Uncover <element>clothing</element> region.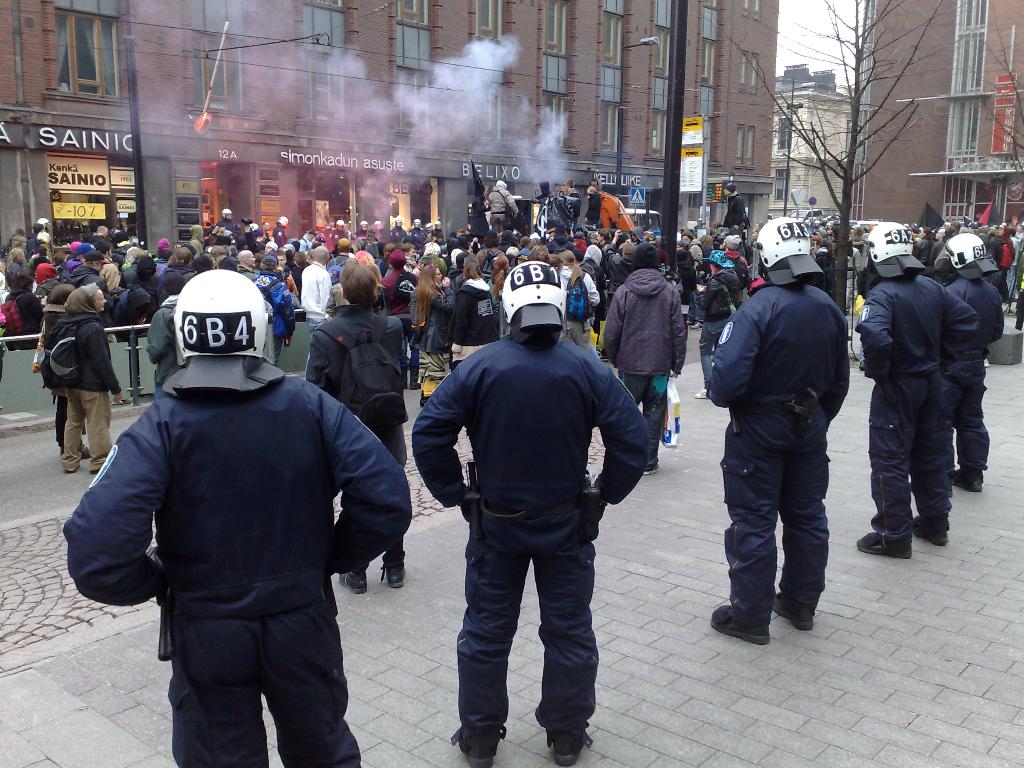
Uncovered: 61 250 99 290.
